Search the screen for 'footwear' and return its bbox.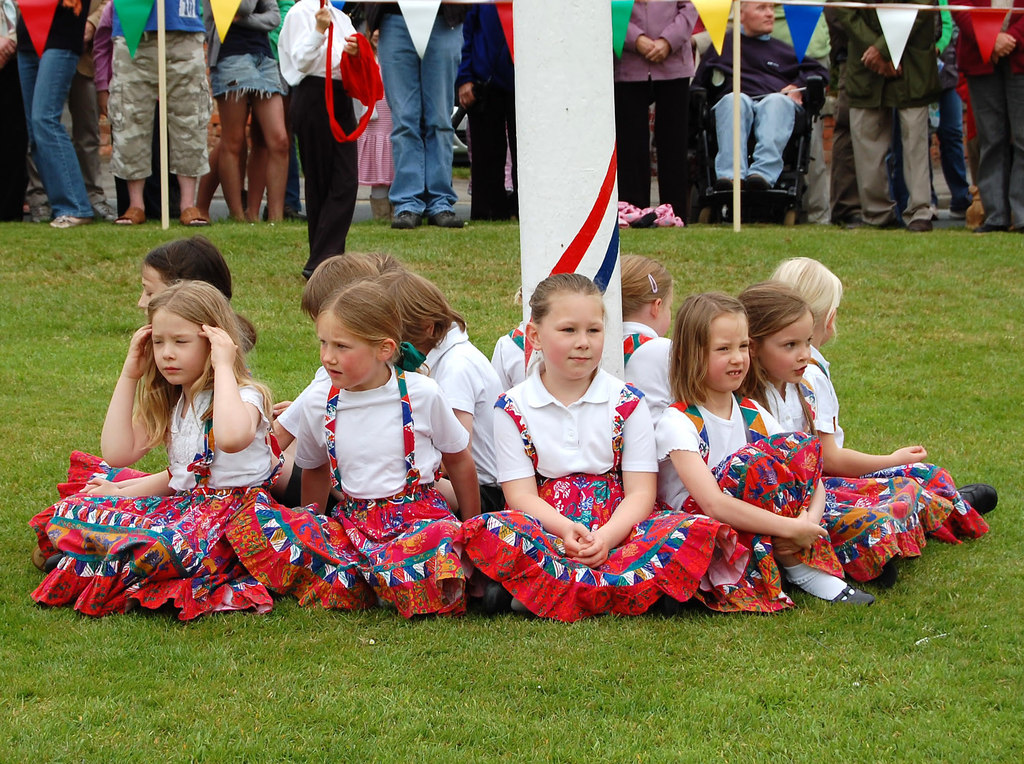
Found: 49, 208, 88, 228.
